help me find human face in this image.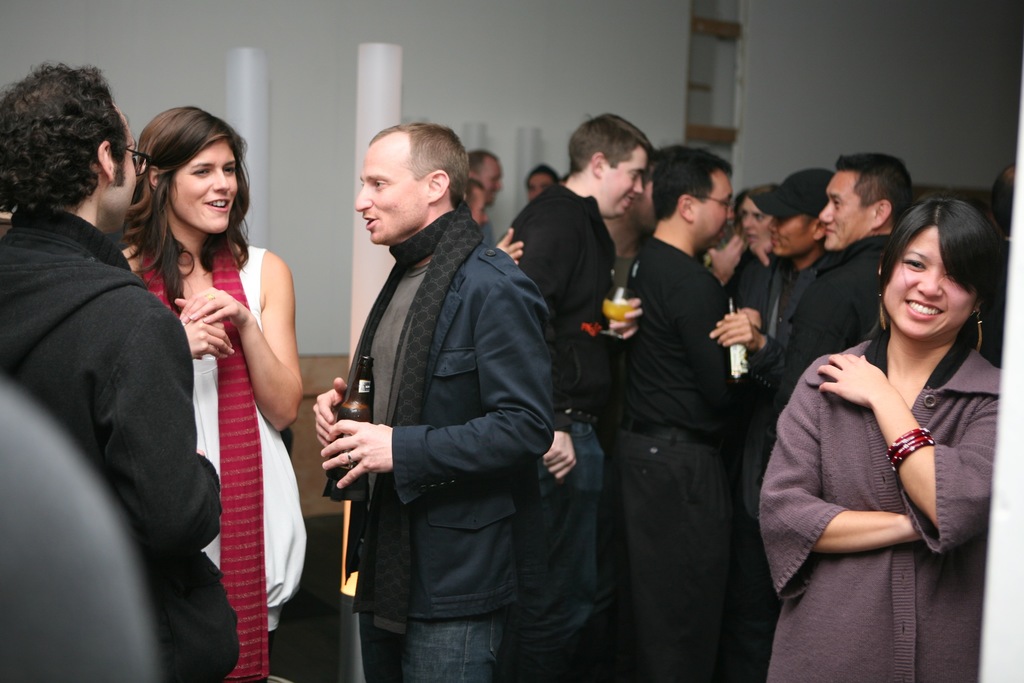
Found it: box=[766, 214, 817, 255].
